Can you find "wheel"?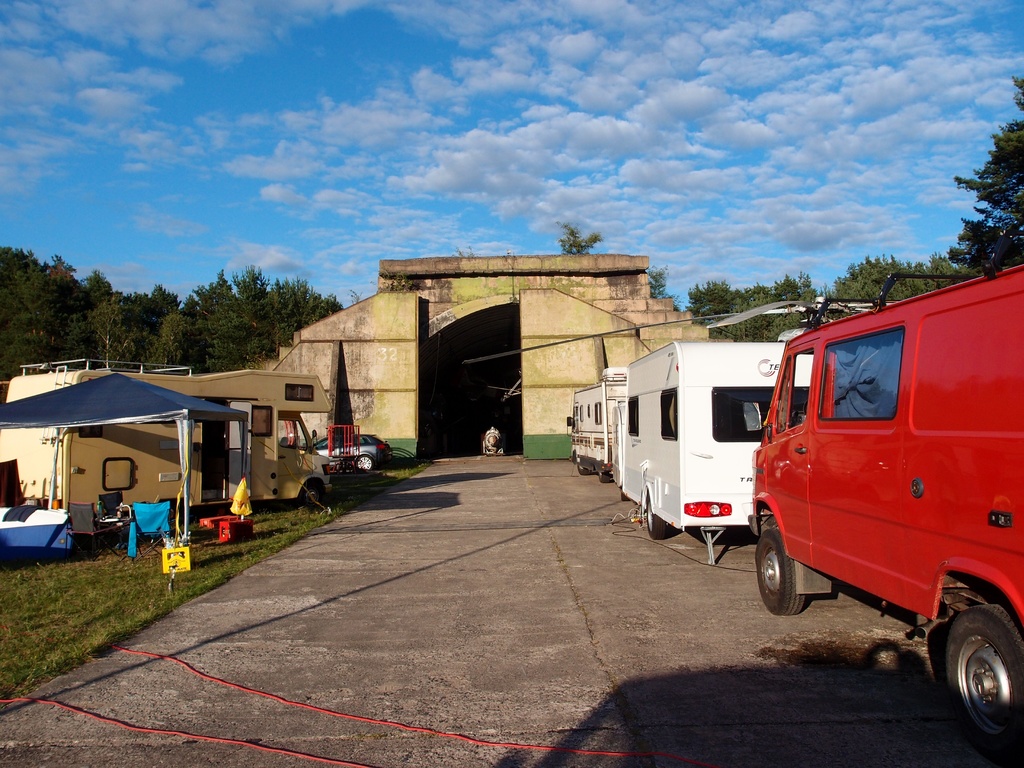
Yes, bounding box: (577, 463, 589, 475).
